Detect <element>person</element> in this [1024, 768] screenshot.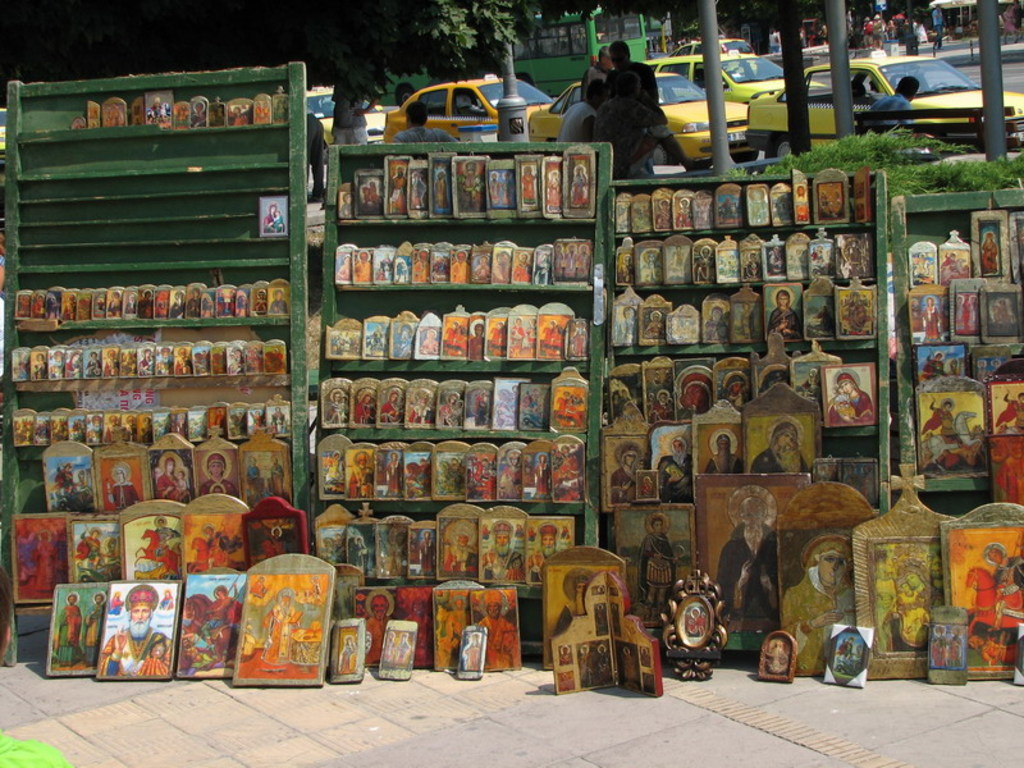
Detection: (x1=781, y1=532, x2=858, y2=678).
